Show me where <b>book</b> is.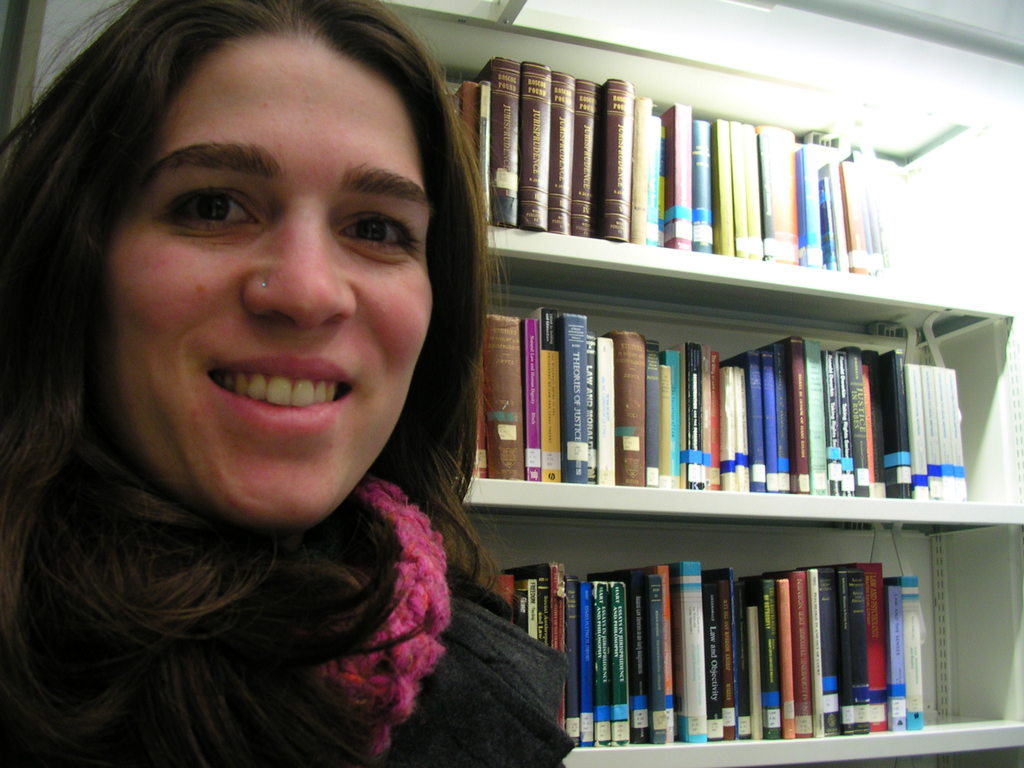
<b>book</b> is at select_region(600, 332, 645, 486).
